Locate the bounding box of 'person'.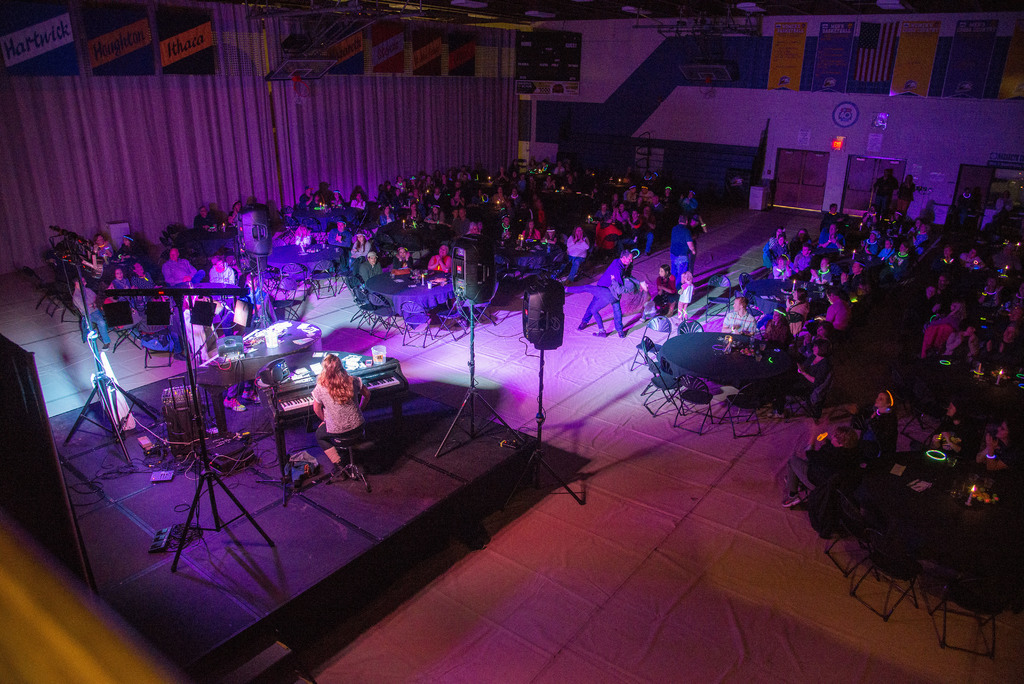
Bounding box: 678/270/694/316.
